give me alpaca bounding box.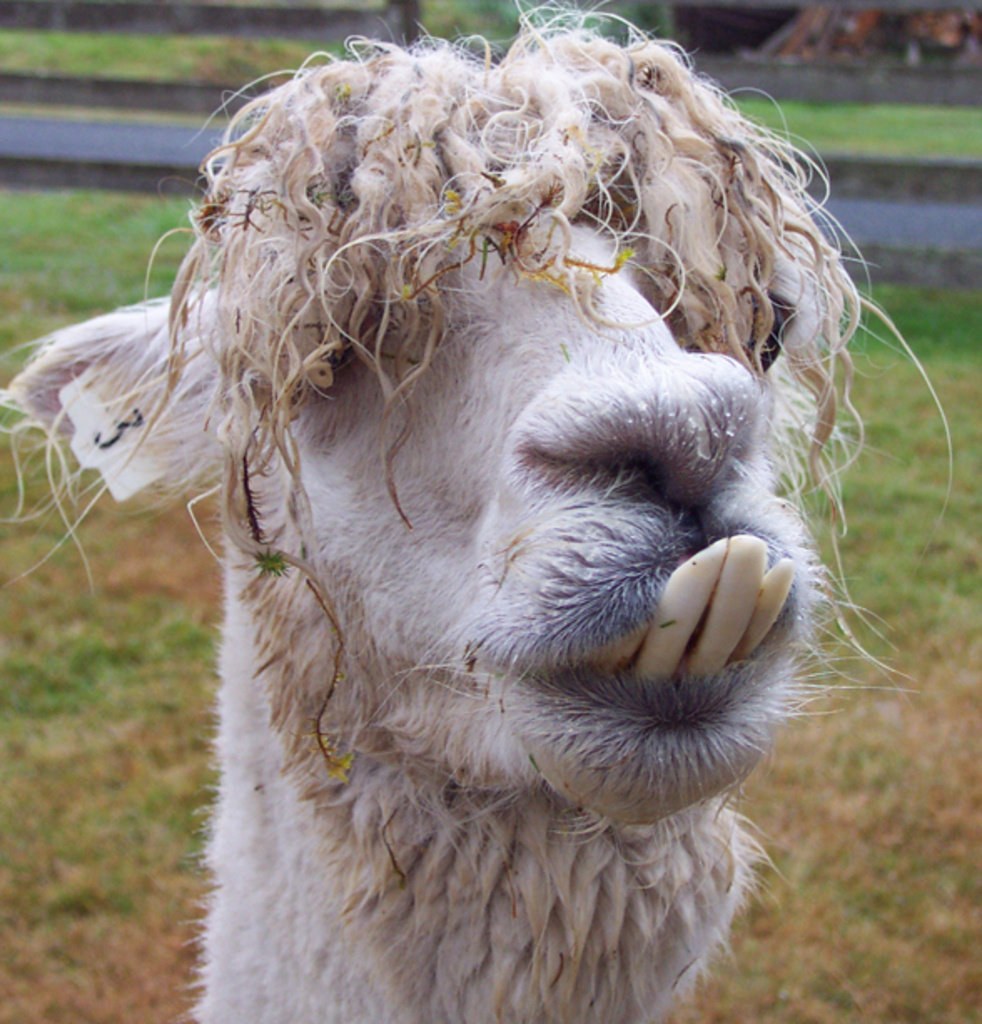
select_region(0, 0, 962, 1022).
